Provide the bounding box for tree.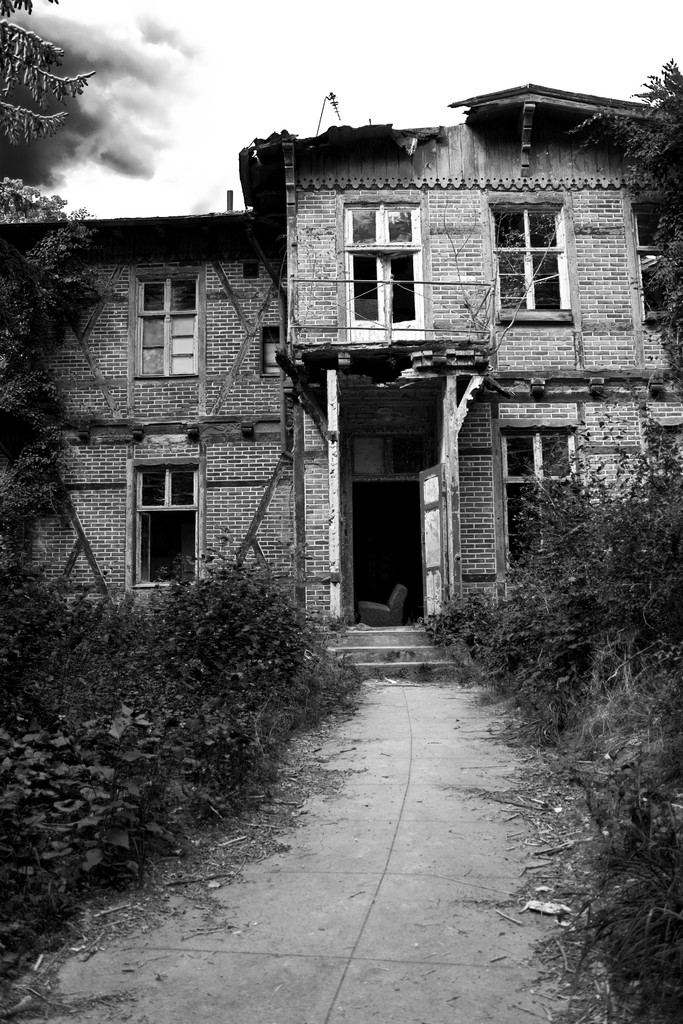
<box>0,0,97,296</box>.
